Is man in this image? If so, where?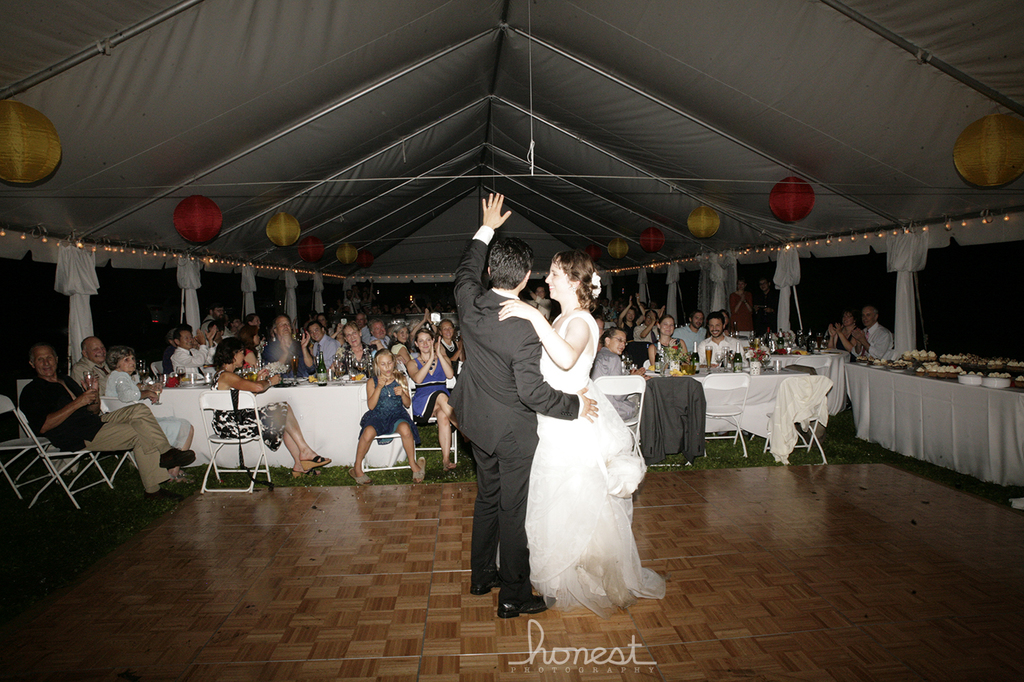
Yes, at region(354, 312, 369, 345).
